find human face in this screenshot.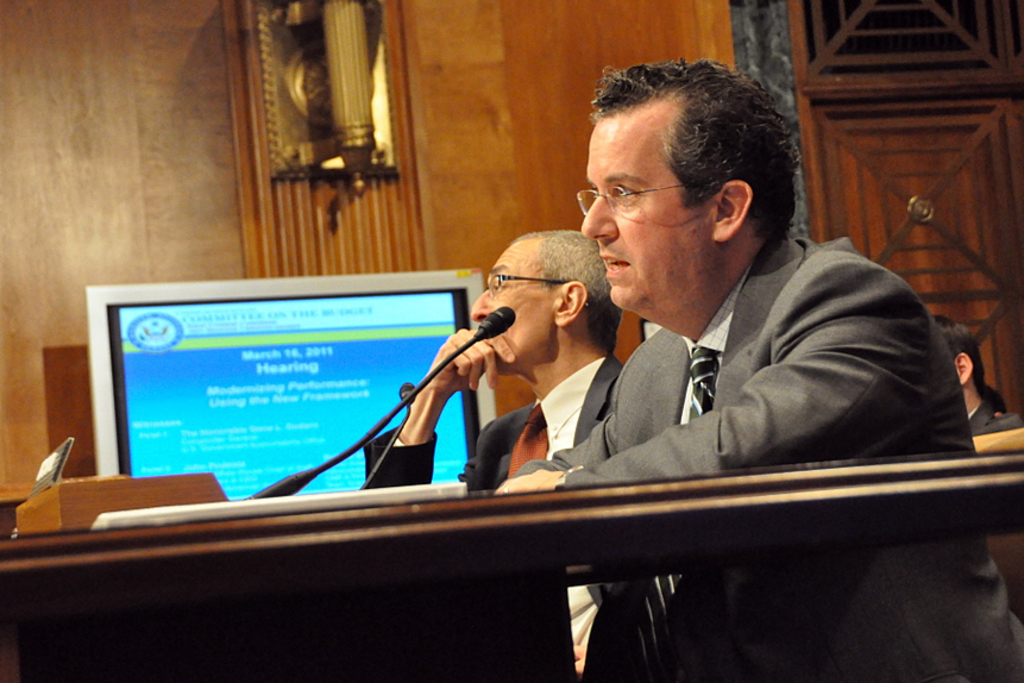
The bounding box for human face is bbox(572, 112, 731, 311).
